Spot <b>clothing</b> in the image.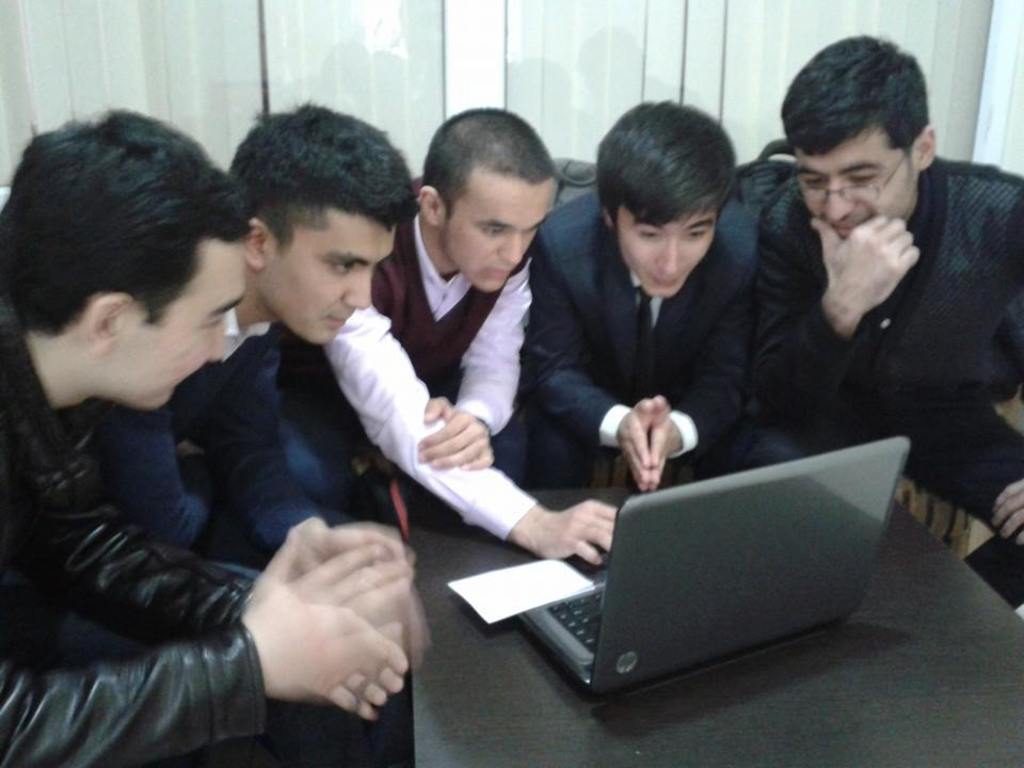
<b>clothing</b> found at (x1=262, y1=205, x2=547, y2=532).
